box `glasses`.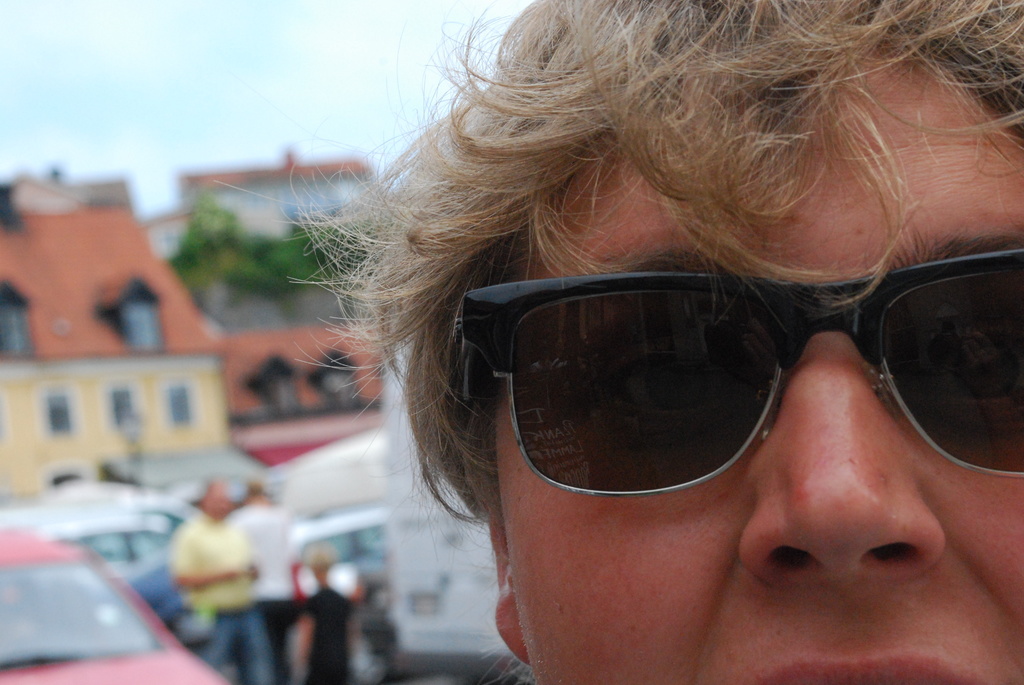
[503,245,1023,509].
